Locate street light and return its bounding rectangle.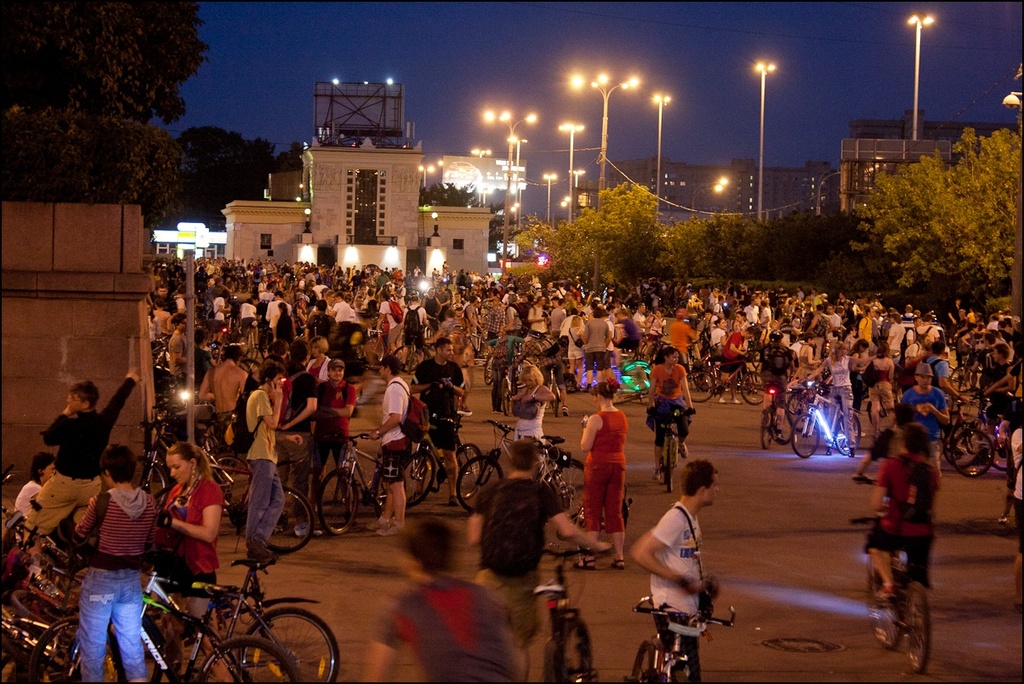
select_region(419, 164, 432, 192).
